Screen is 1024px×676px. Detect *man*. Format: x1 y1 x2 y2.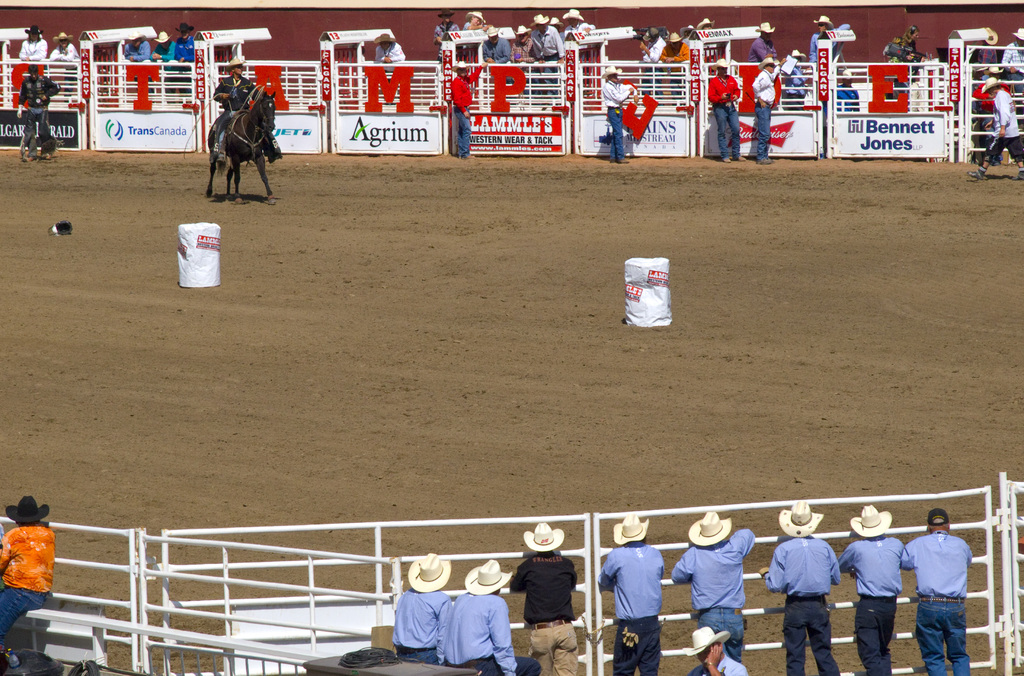
49 33 74 61.
